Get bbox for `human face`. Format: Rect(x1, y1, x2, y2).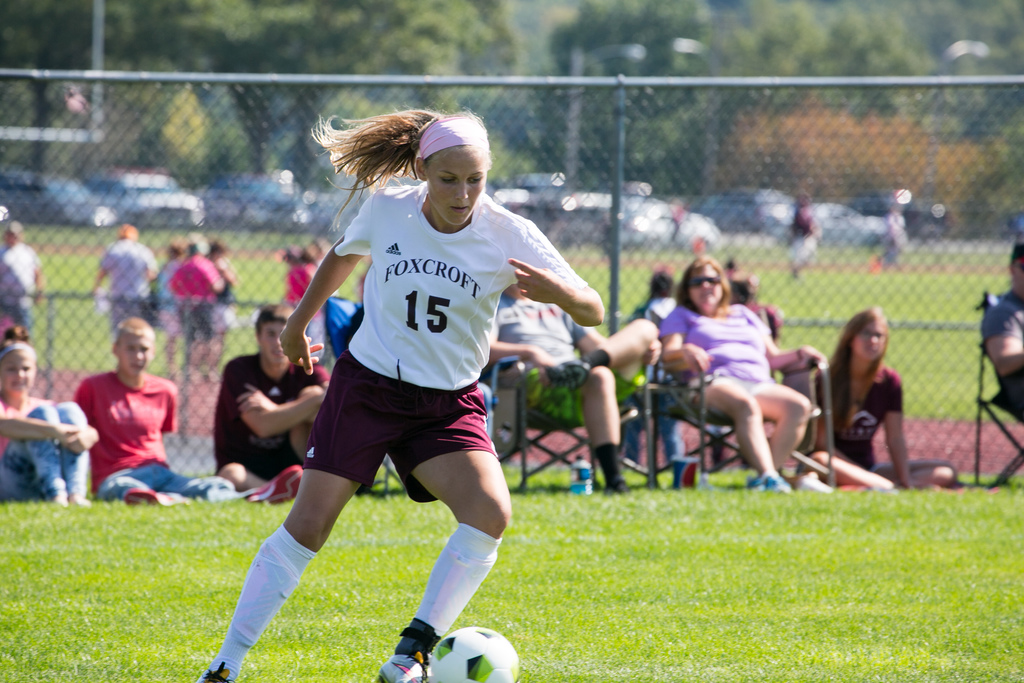
Rect(260, 325, 284, 365).
